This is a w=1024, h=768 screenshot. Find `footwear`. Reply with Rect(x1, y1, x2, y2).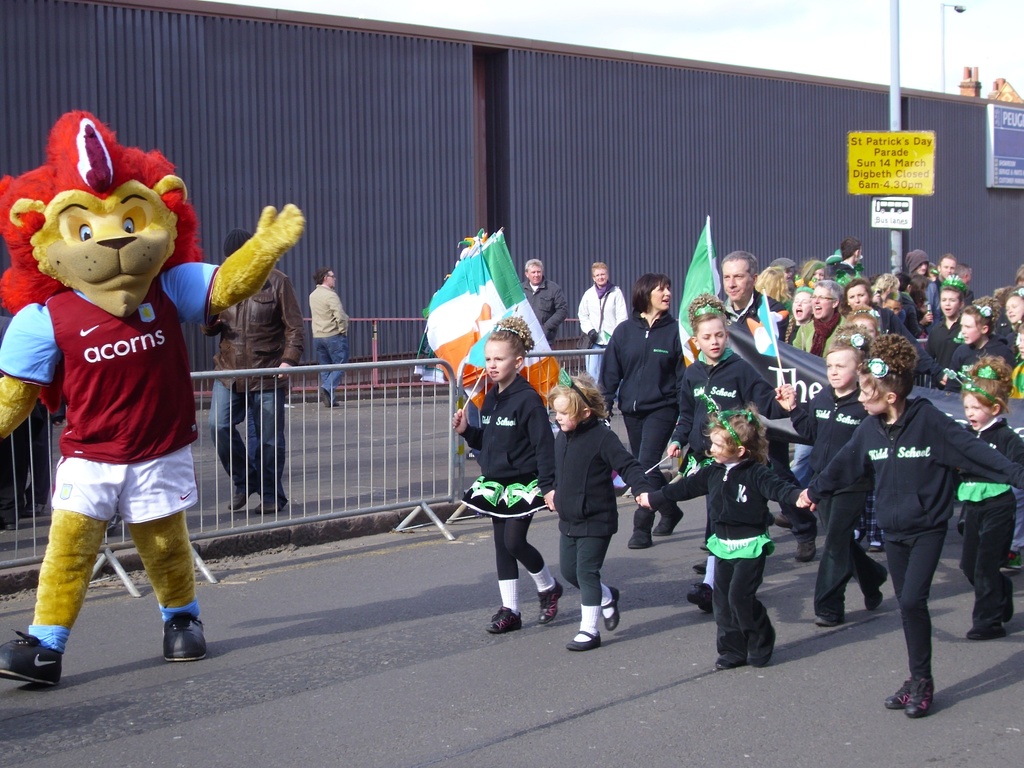
Rect(1008, 575, 1014, 622).
